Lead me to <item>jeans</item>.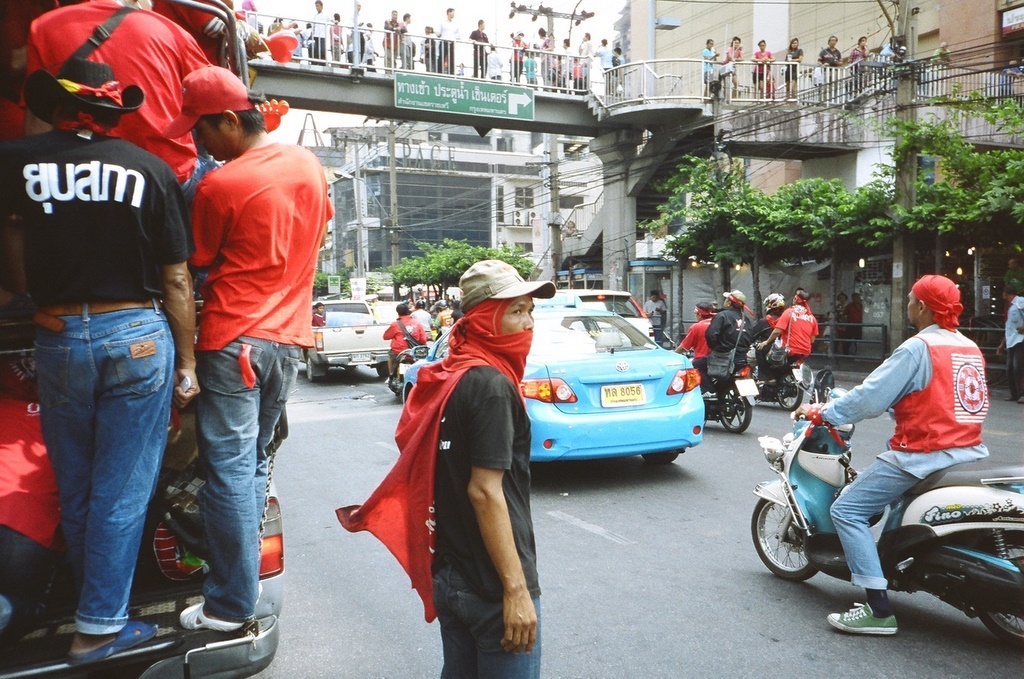
Lead to pyautogui.locateOnScreen(194, 336, 303, 624).
